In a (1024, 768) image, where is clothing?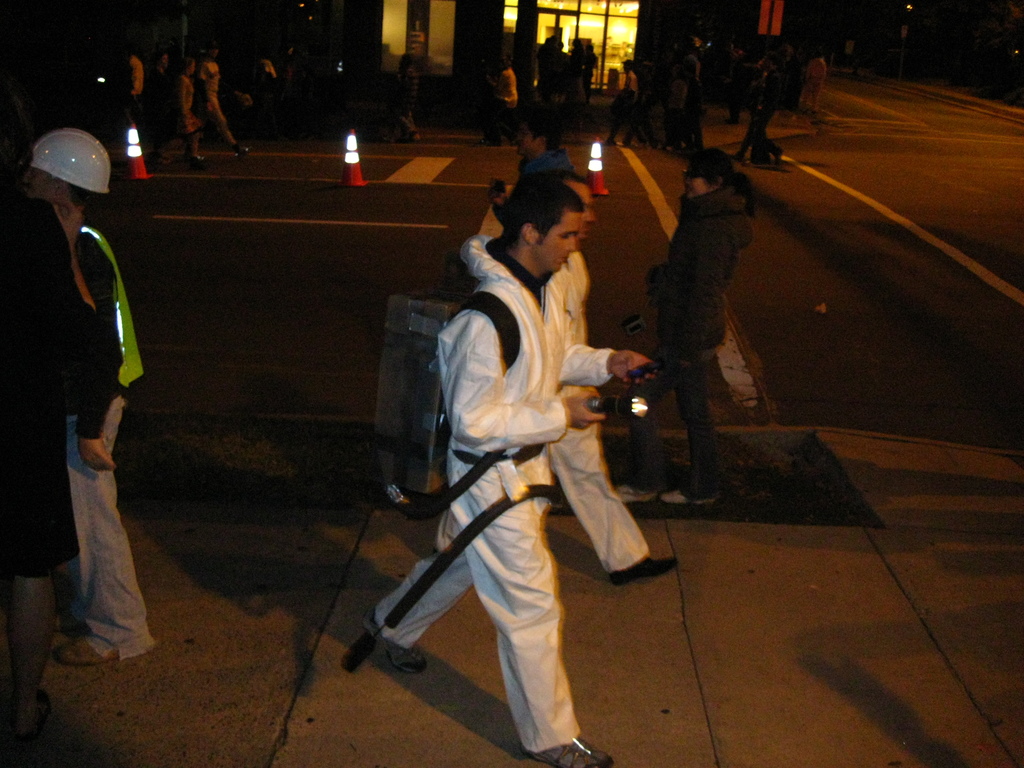
{"left": 649, "top": 173, "right": 747, "bottom": 499}.
